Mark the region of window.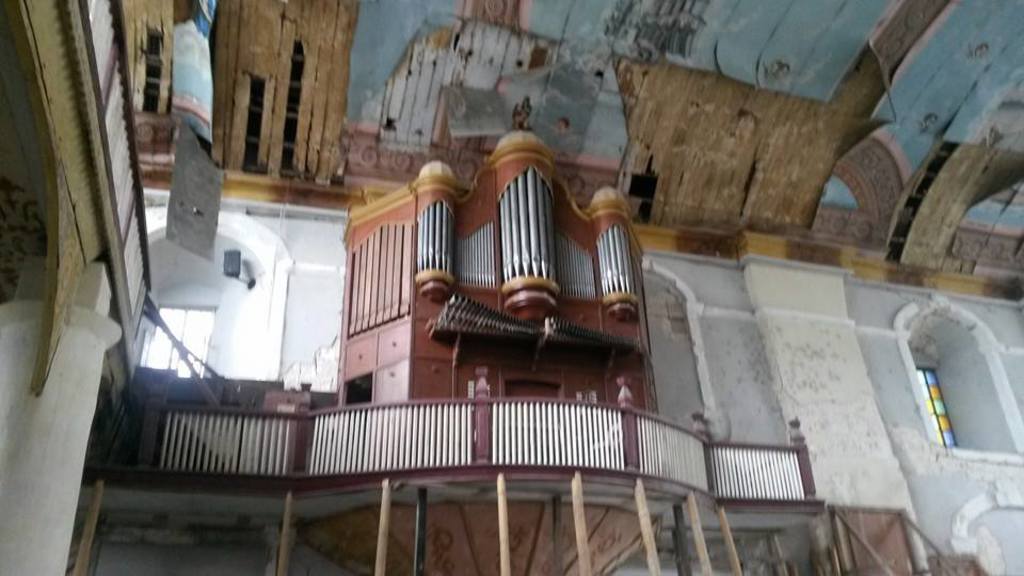
Region: <bbox>140, 298, 221, 385</bbox>.
